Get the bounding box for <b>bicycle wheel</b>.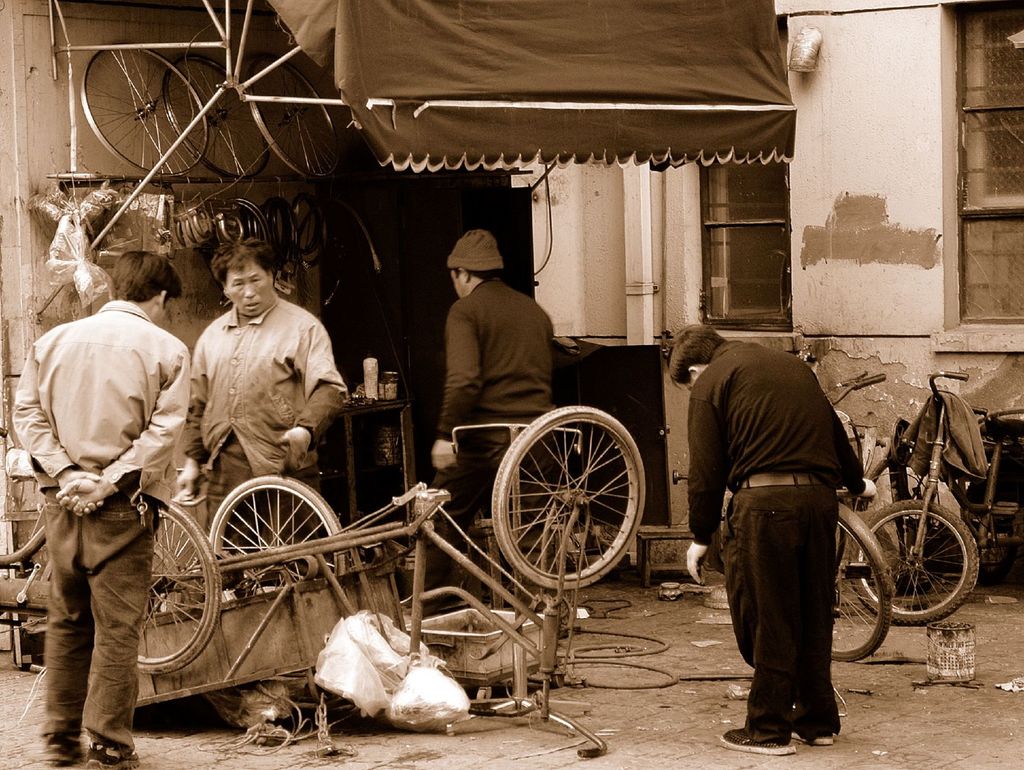
[left=493, top=398, right=649, bottom=595].
